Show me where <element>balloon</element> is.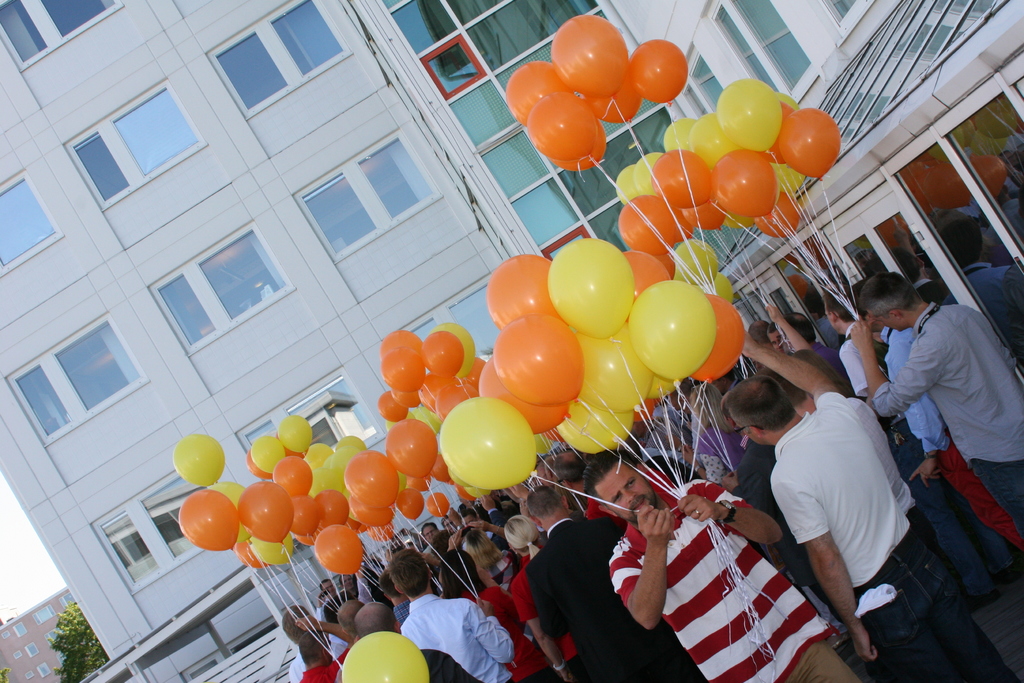
<element>balloon</element> is at [left=435, top=395, right=538, bottom=490].
